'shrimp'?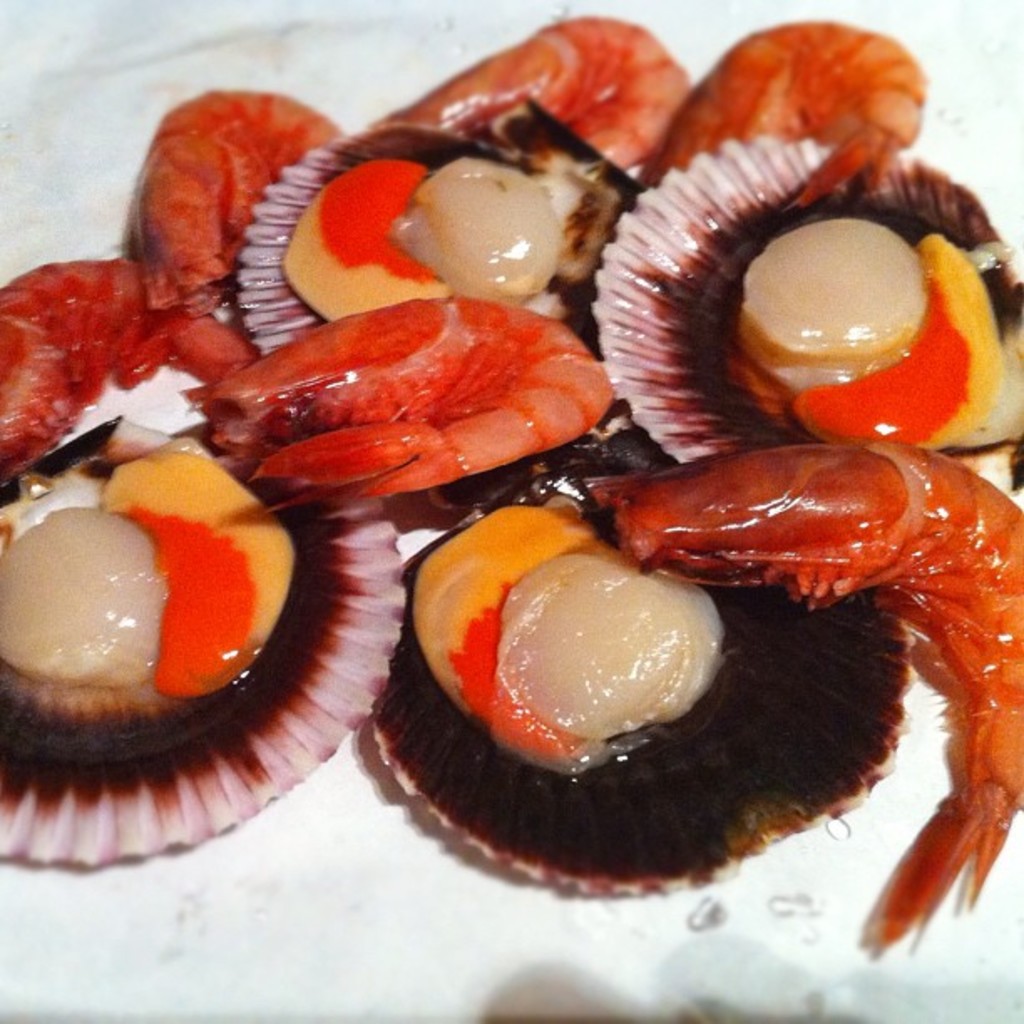
[202, 293, 617, 507]
